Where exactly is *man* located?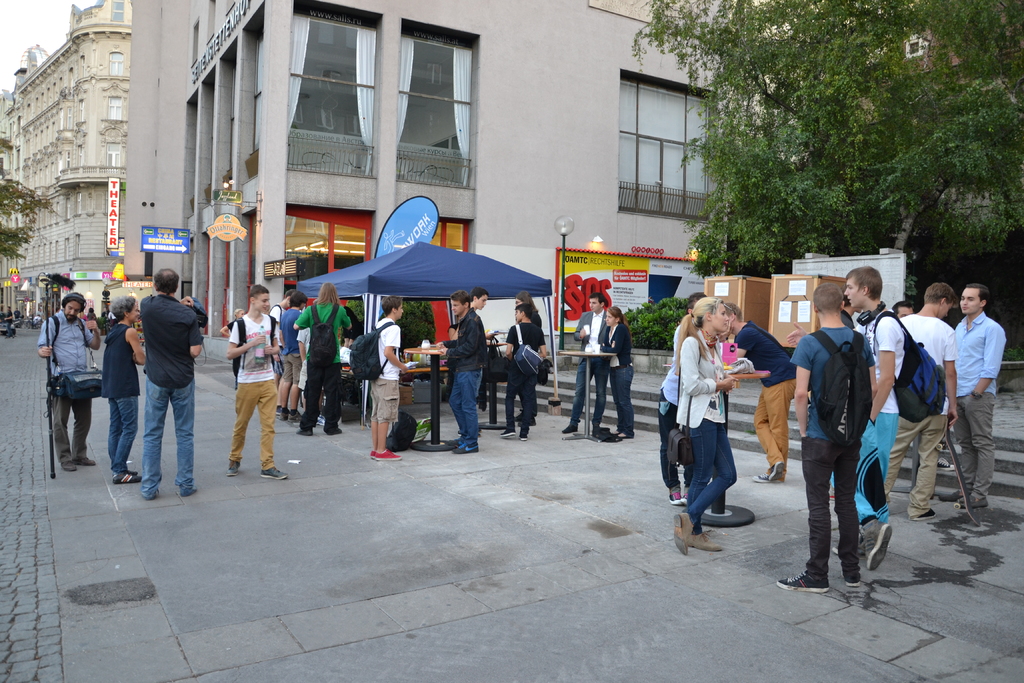
Its bounding box is (x1=775, y1=282, x2=876, y2=589).
